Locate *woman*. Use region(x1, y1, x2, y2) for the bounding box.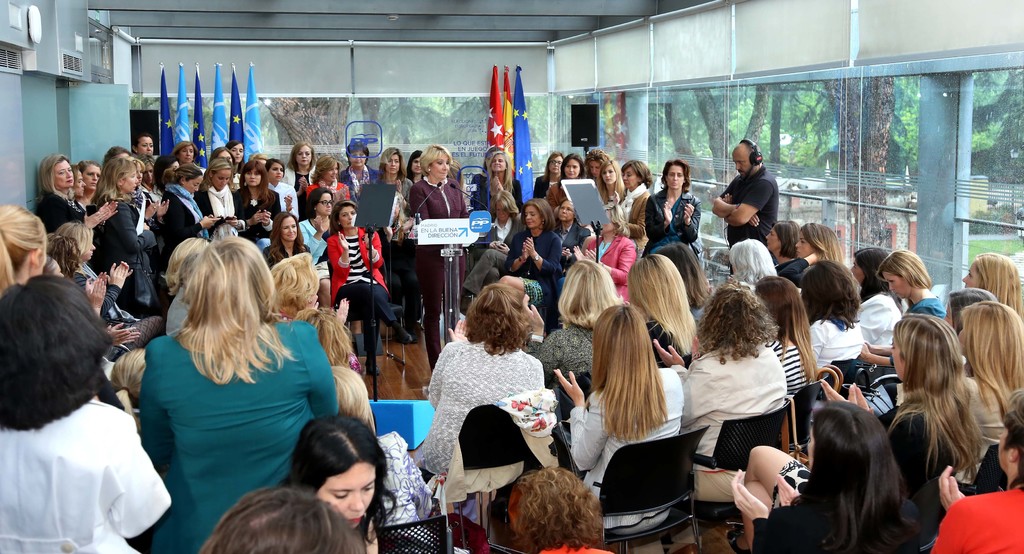
region(297, 186, 335, 268).
